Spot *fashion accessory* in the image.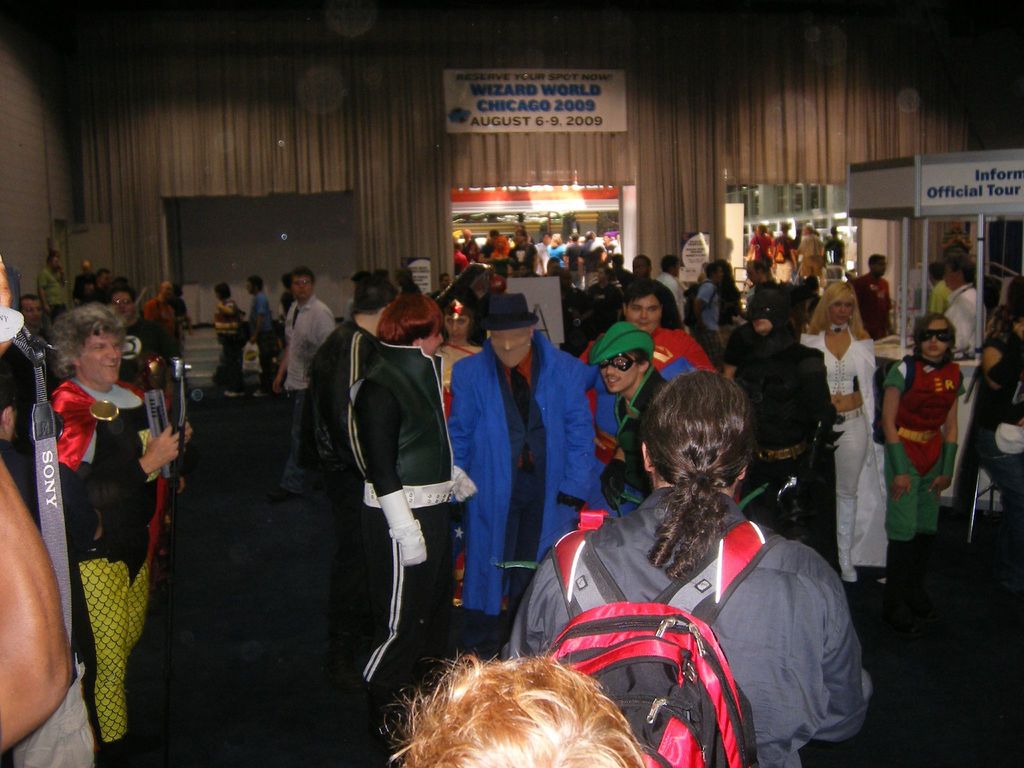
*fashion accessory* found at (830,405,865,425).
